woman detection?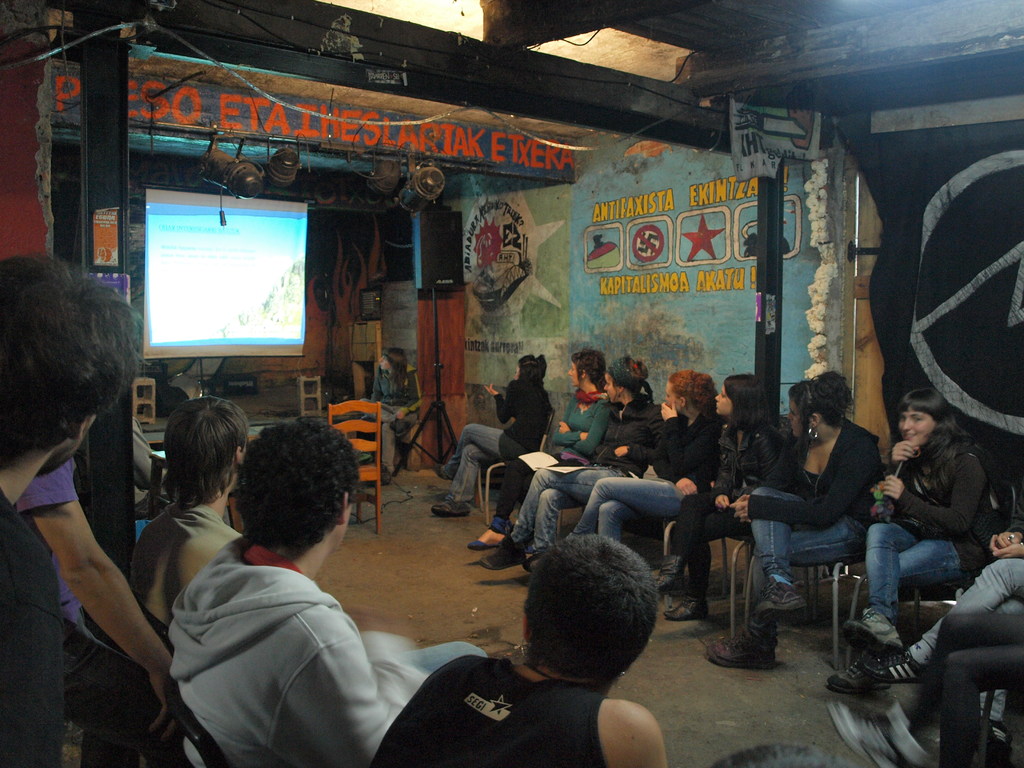
crop(655, 374, 786, 620)
